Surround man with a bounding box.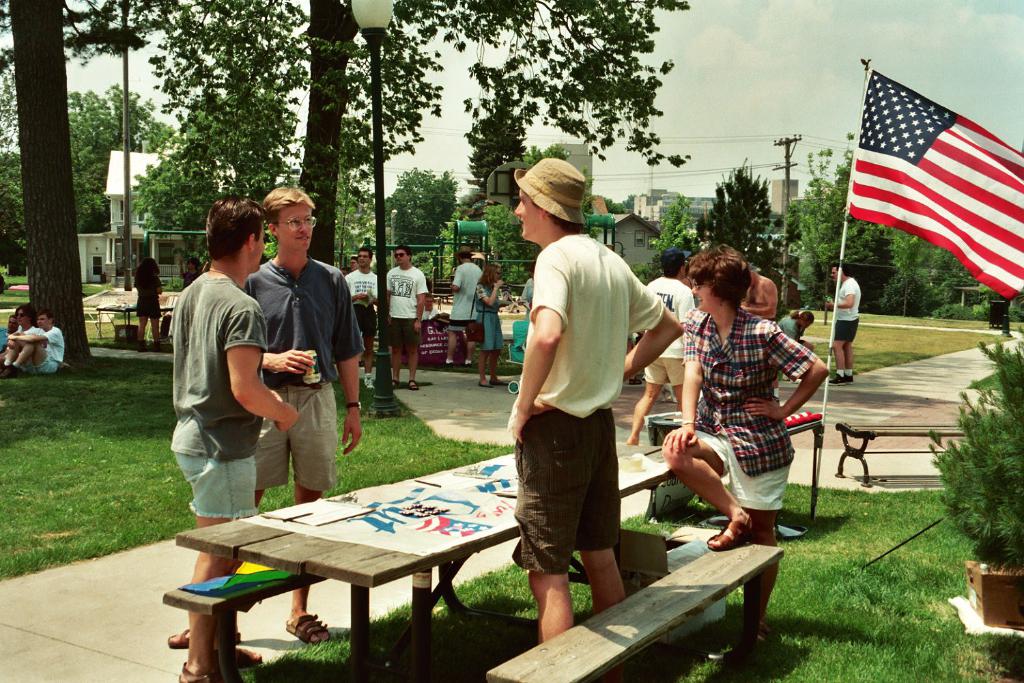
388/245/430/393.
